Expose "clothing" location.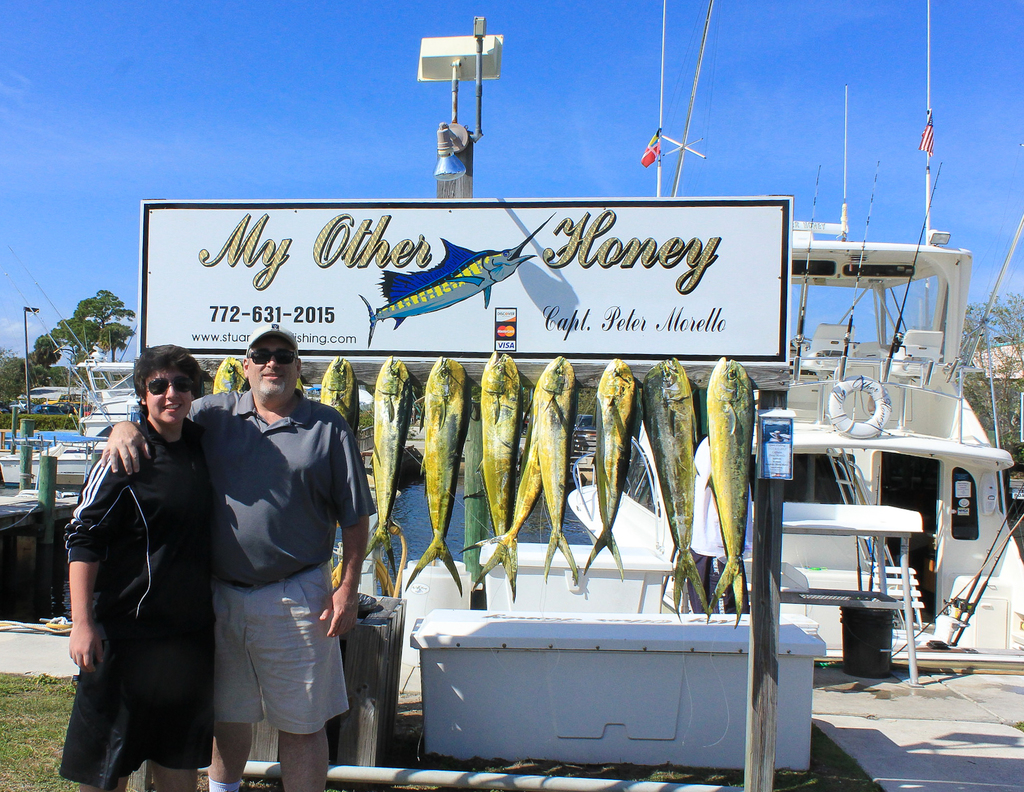
Exposed at BBox(58, 416, 221, 791).
